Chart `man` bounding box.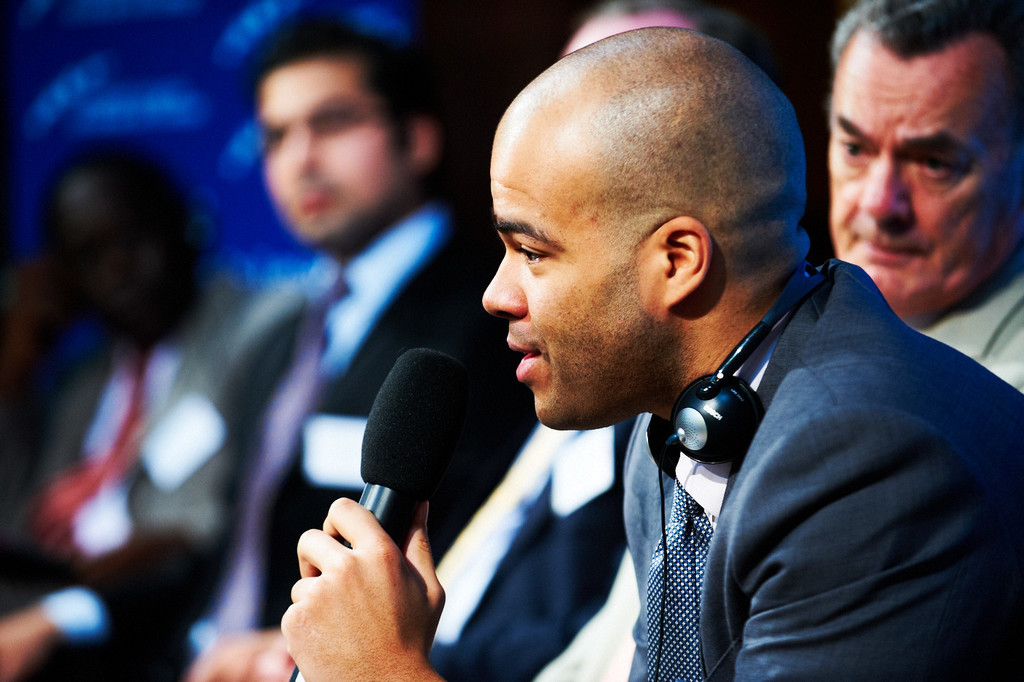
Charted: [3, 140, 301, 565].
